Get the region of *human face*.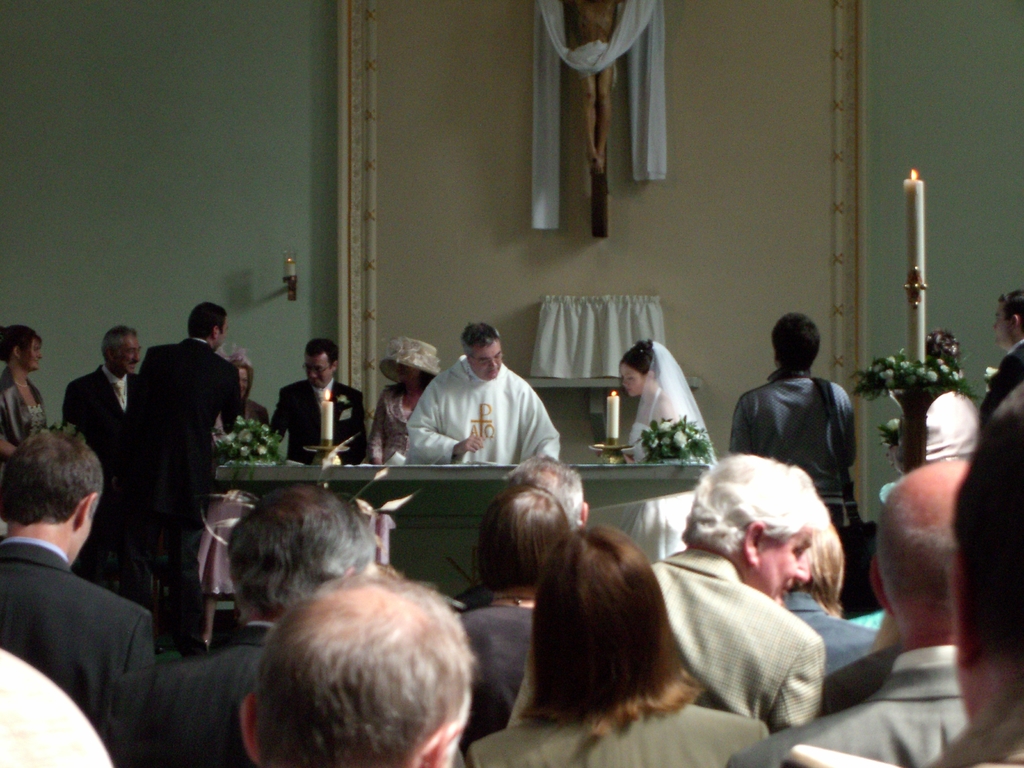
[left=20, top=339, right=47, bottom=369].
